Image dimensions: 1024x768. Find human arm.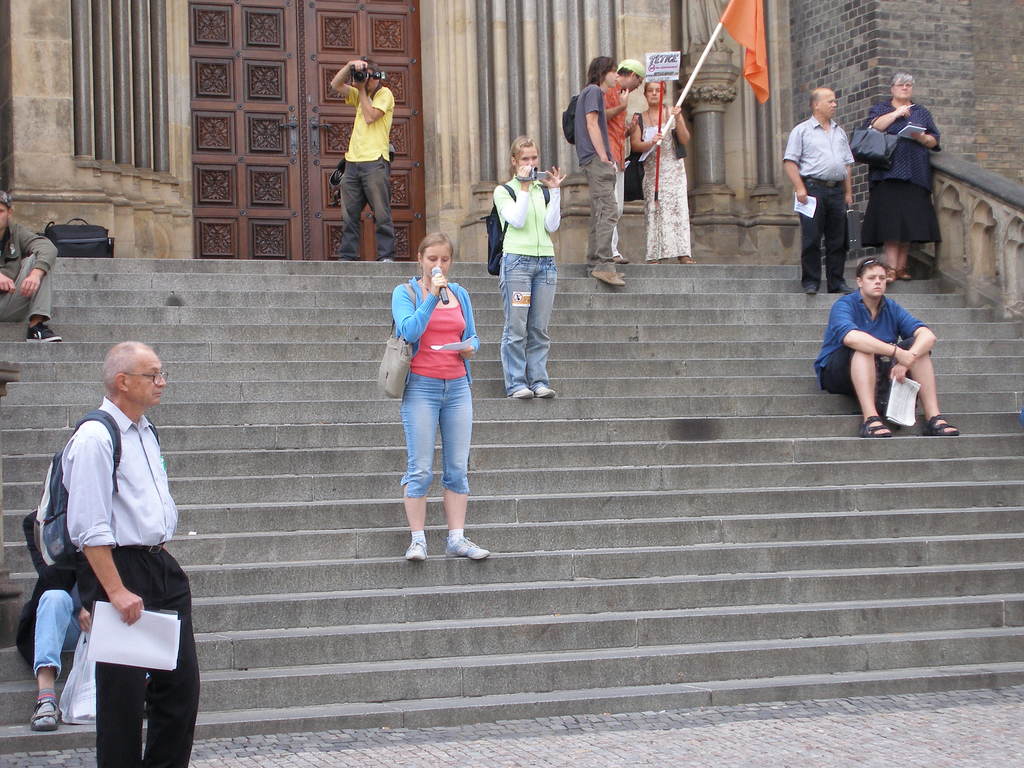
locate(783, 127, 807, 205).
